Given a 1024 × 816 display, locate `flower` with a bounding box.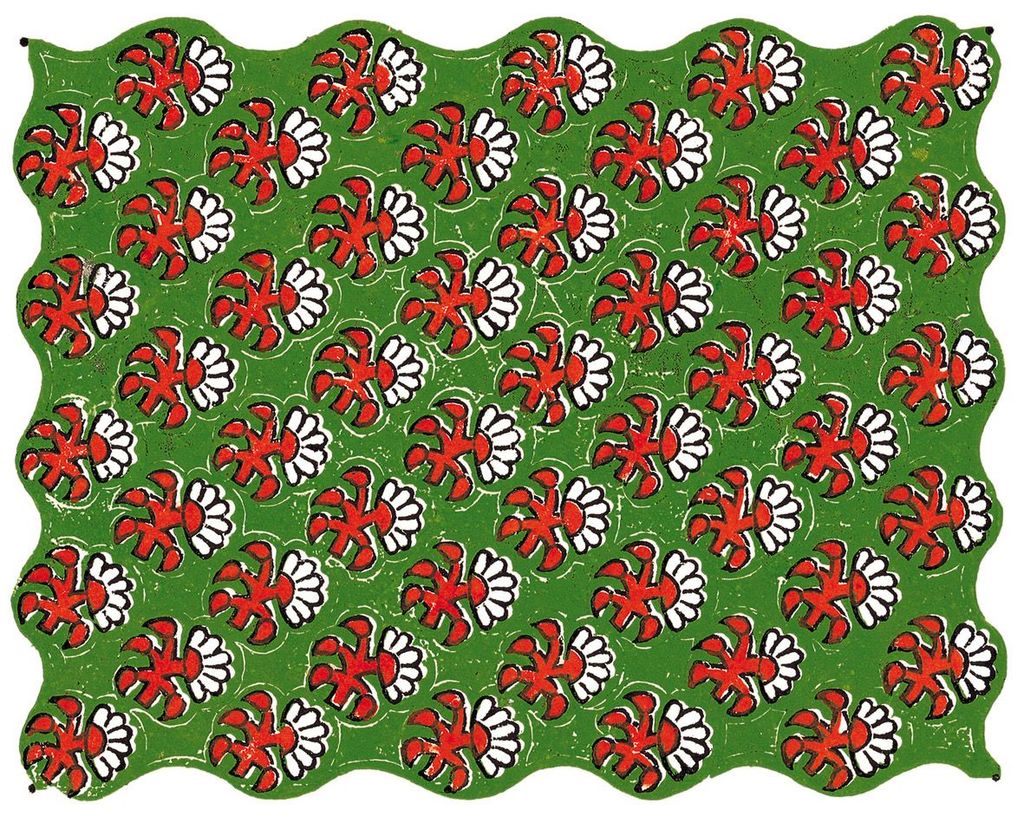
Located: (655, 109, 721, 195).
